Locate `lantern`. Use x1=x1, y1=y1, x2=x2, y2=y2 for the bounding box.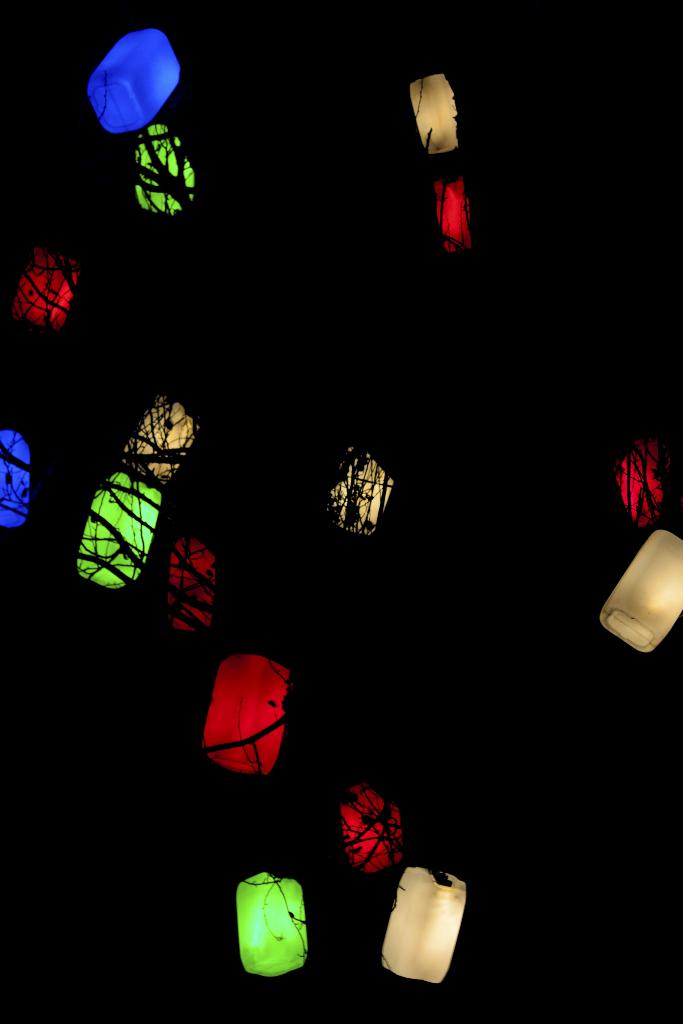
x1=340, y1=783, x2=402, y2=869.
